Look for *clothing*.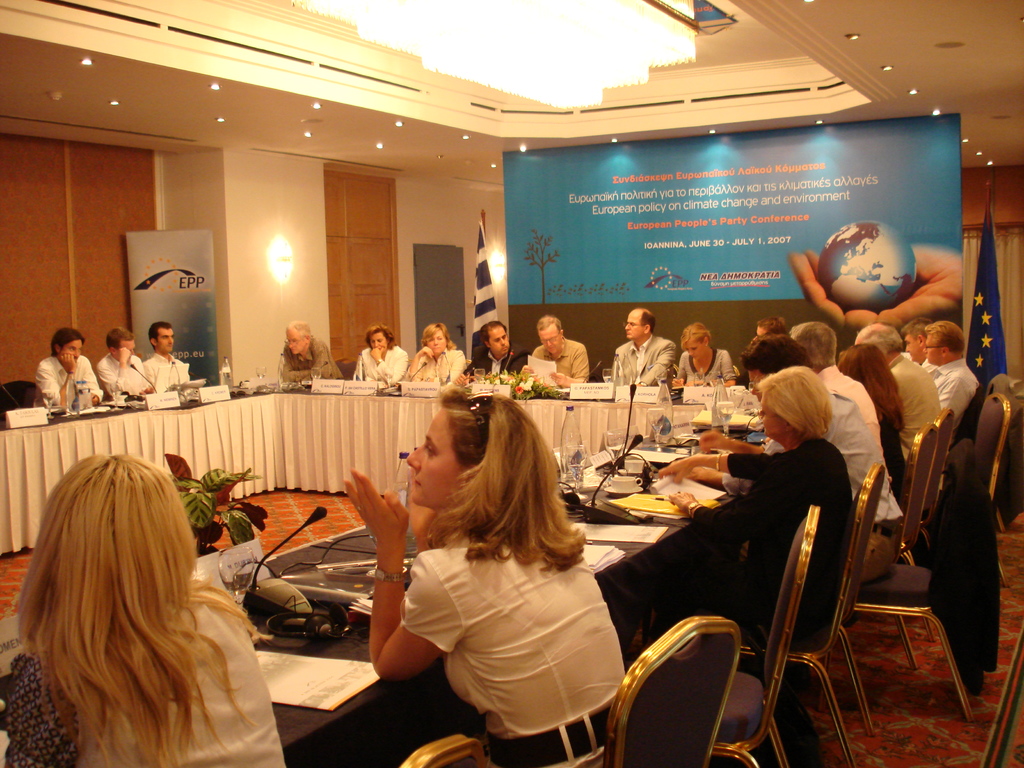
Found: bbox(462, 348, 528, 380).
